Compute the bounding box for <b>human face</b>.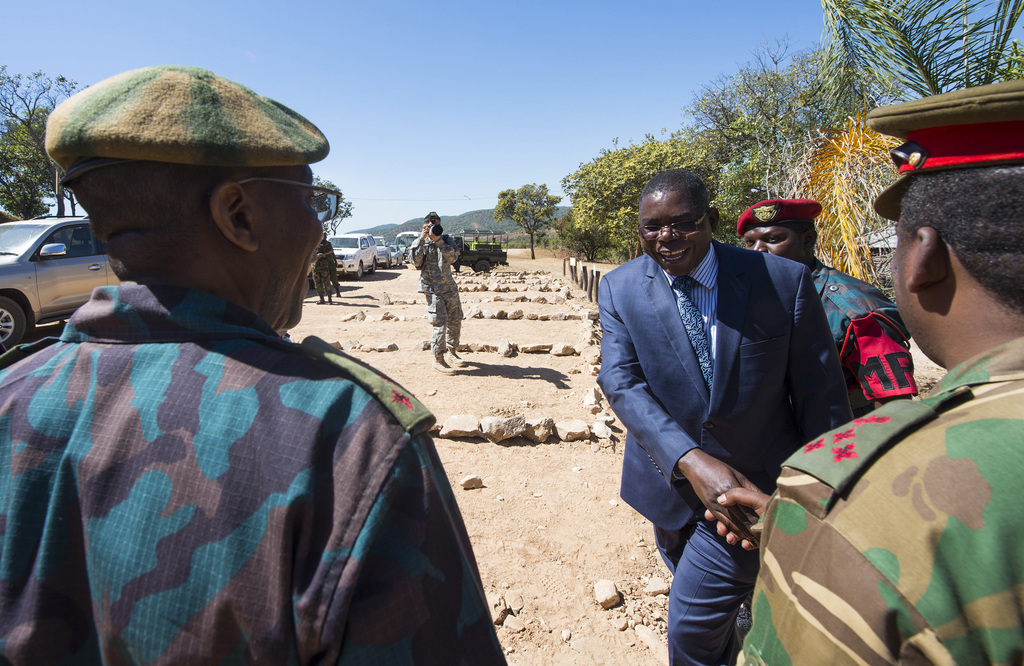
639/192/712/279.
